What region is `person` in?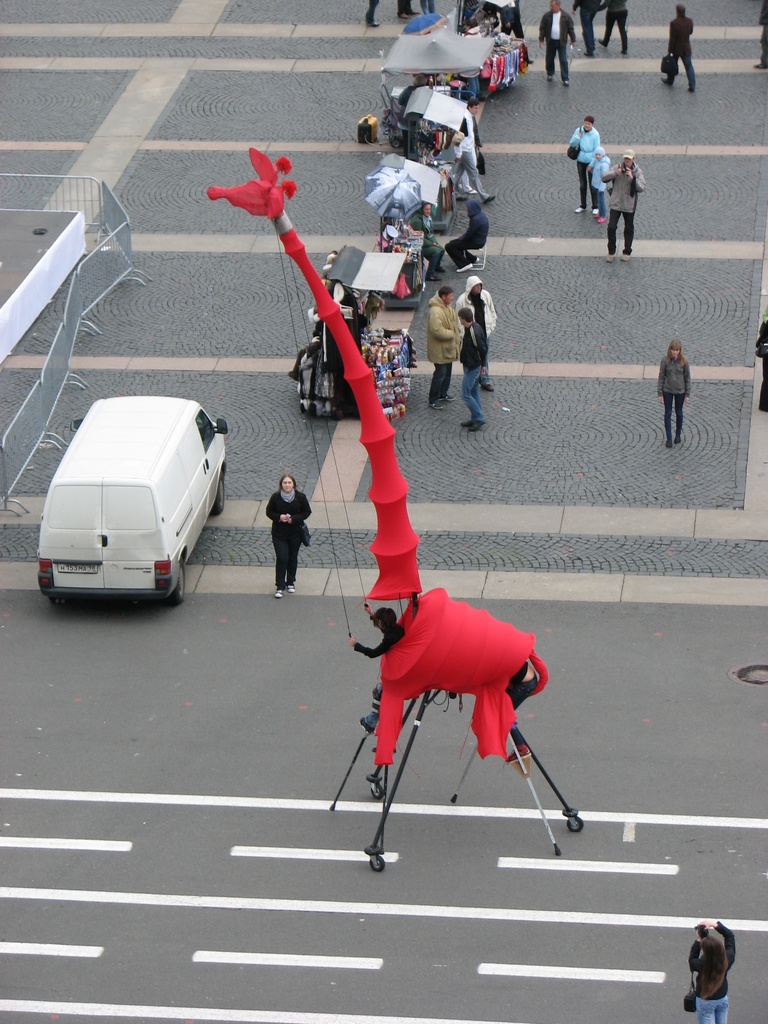
select_region(426, 281, 465, 409).
